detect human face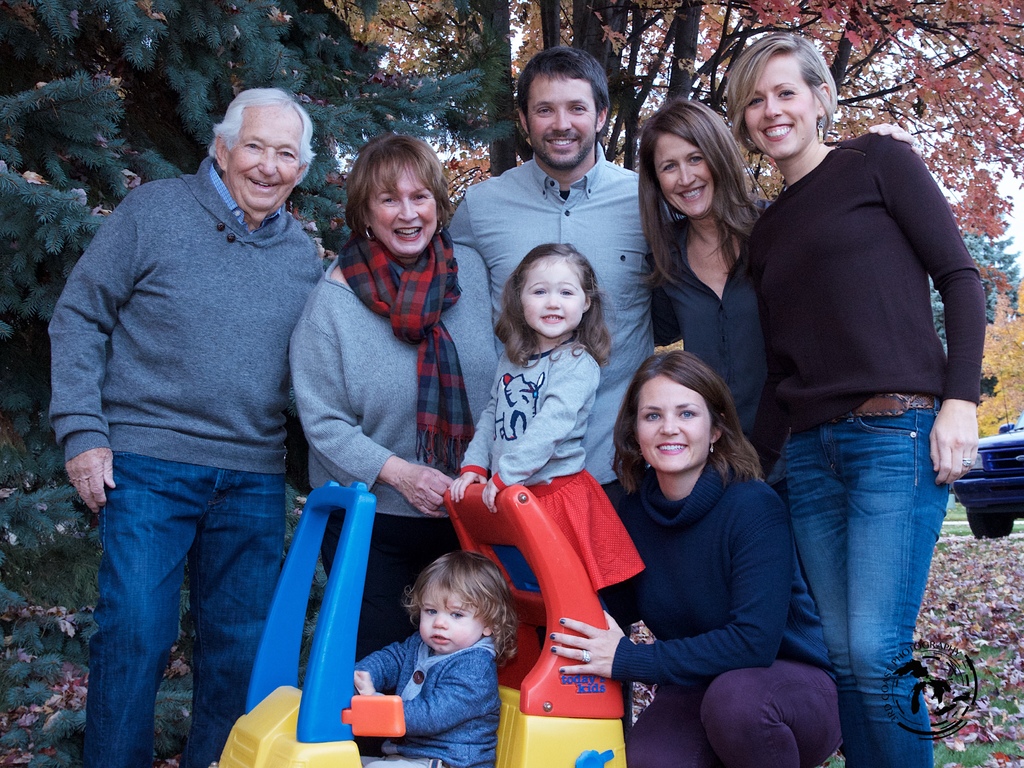
left=635, top=371, right=708, bottom=473
